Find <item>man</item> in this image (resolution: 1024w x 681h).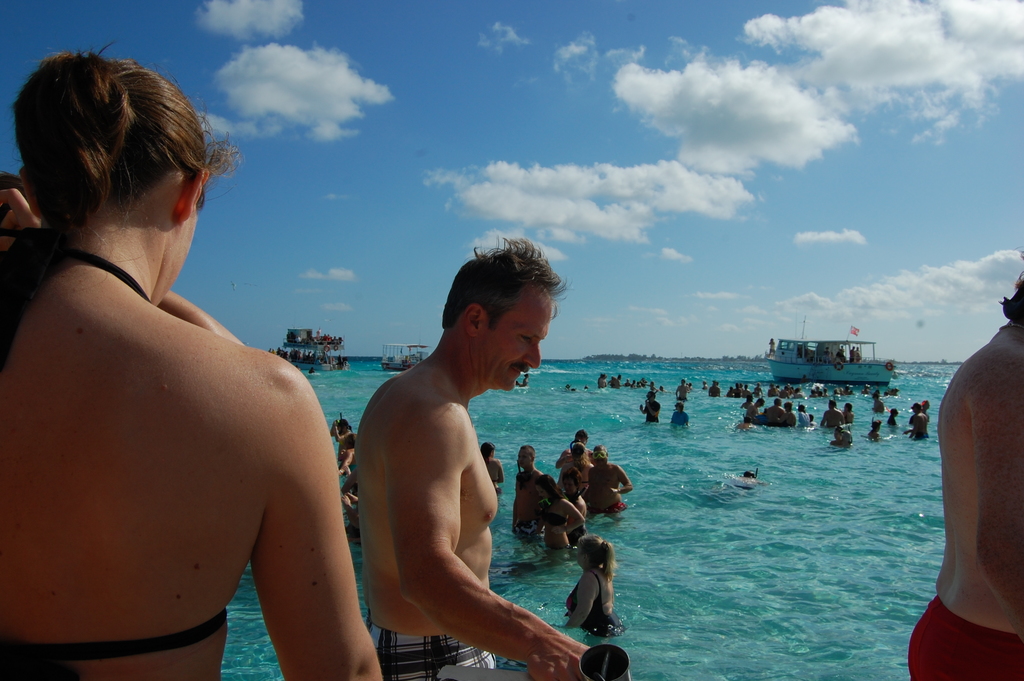
[483,443,502,489].
